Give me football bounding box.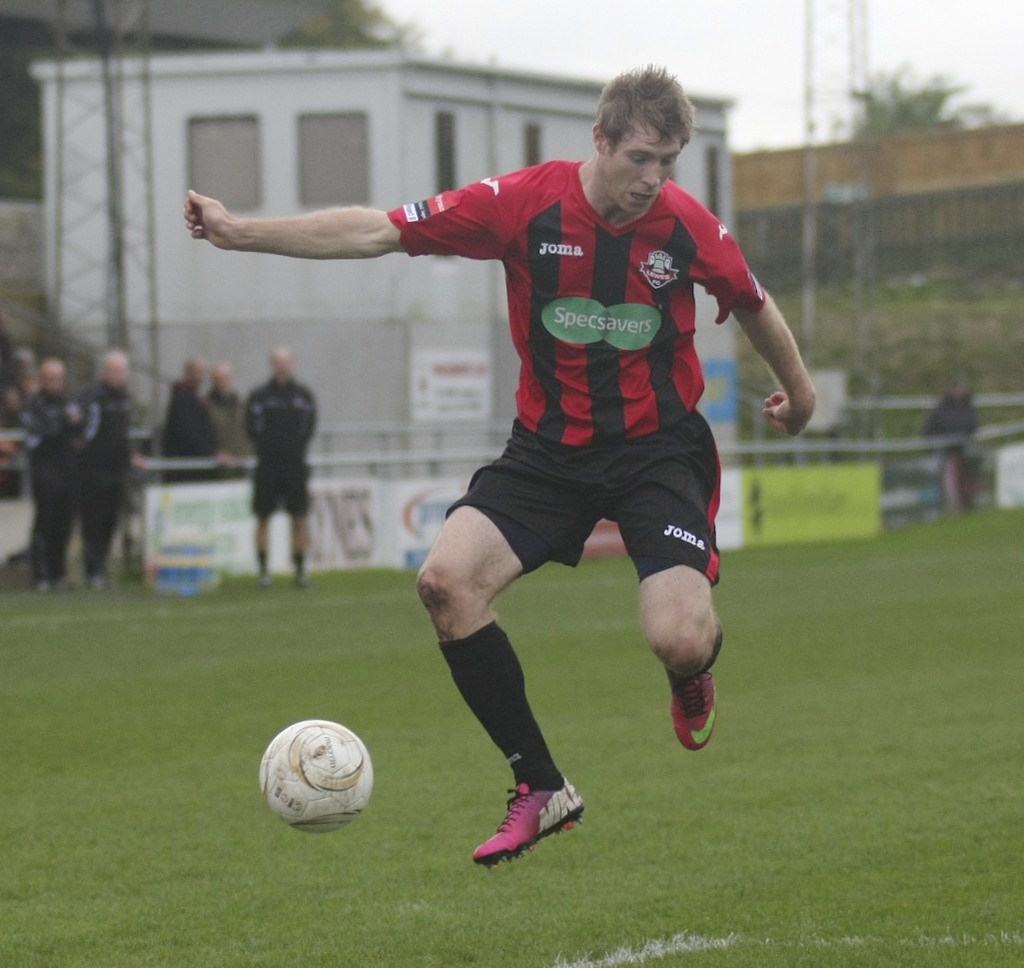
bbox=[258, 716, 374, 833].
